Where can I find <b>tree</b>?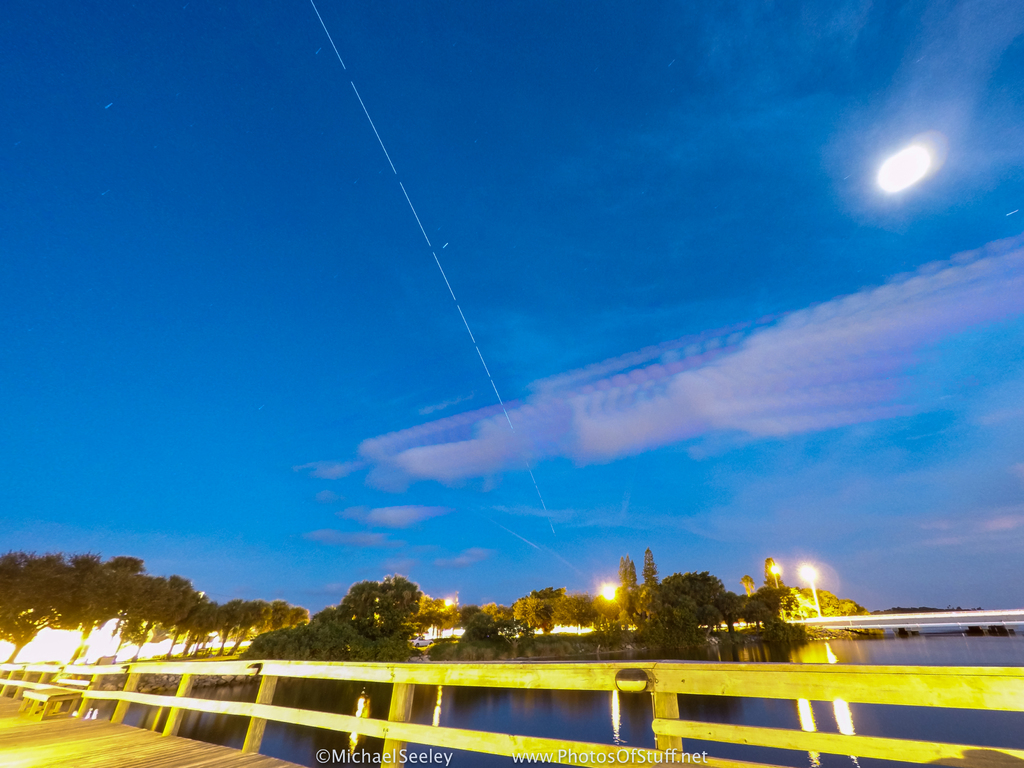
You can find it at bbox=(634, 543, 665, 589).
